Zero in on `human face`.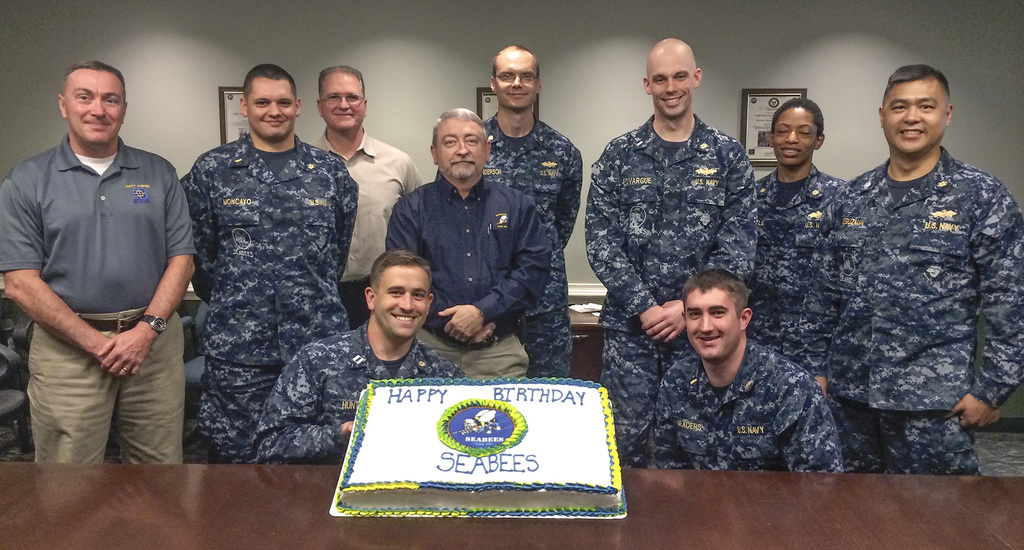
Zeroed in: left=645, top=46, right=691, bottom=121.
